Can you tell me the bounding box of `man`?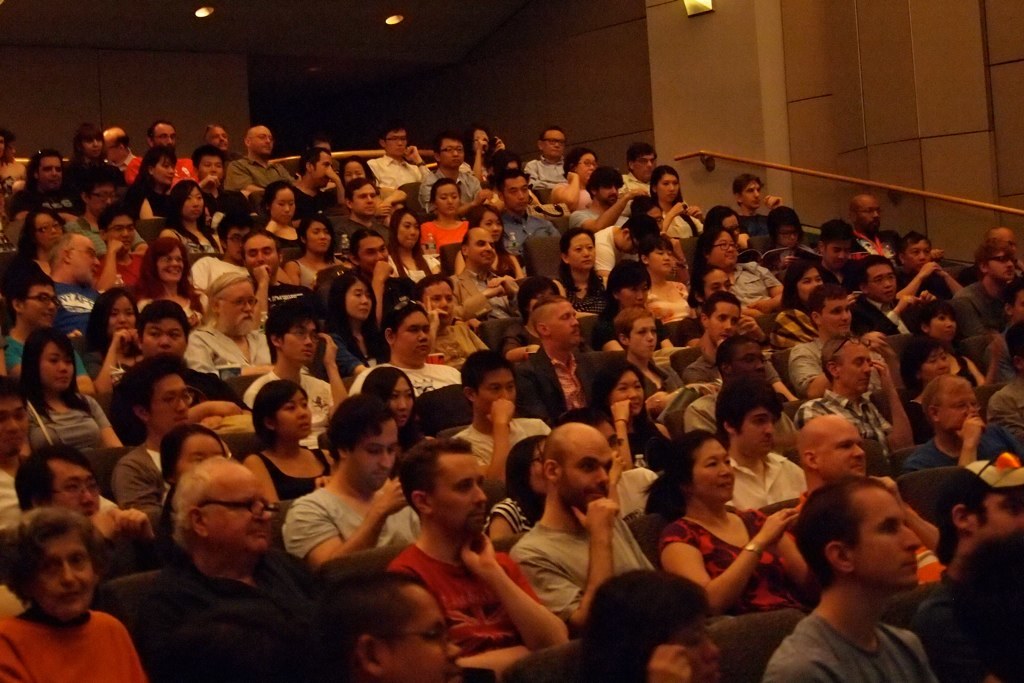
Rect(288, 151, 348, 219).
